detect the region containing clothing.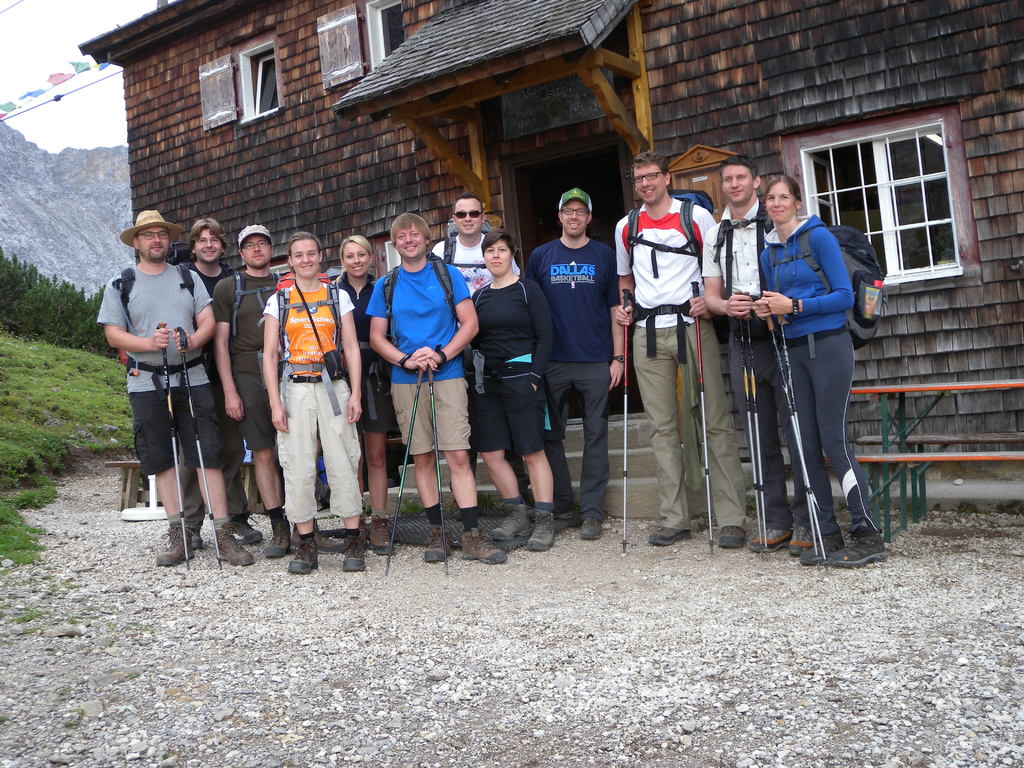
bbox=(208, 266, 285, 452).
